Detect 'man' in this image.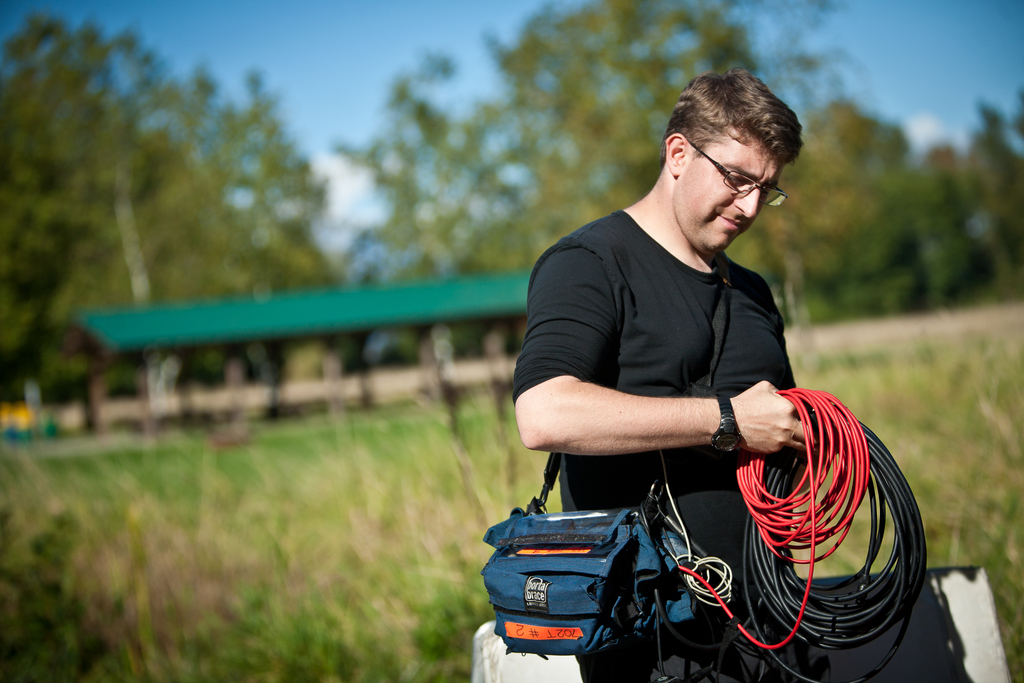
Detection: [493,80,906,671].
